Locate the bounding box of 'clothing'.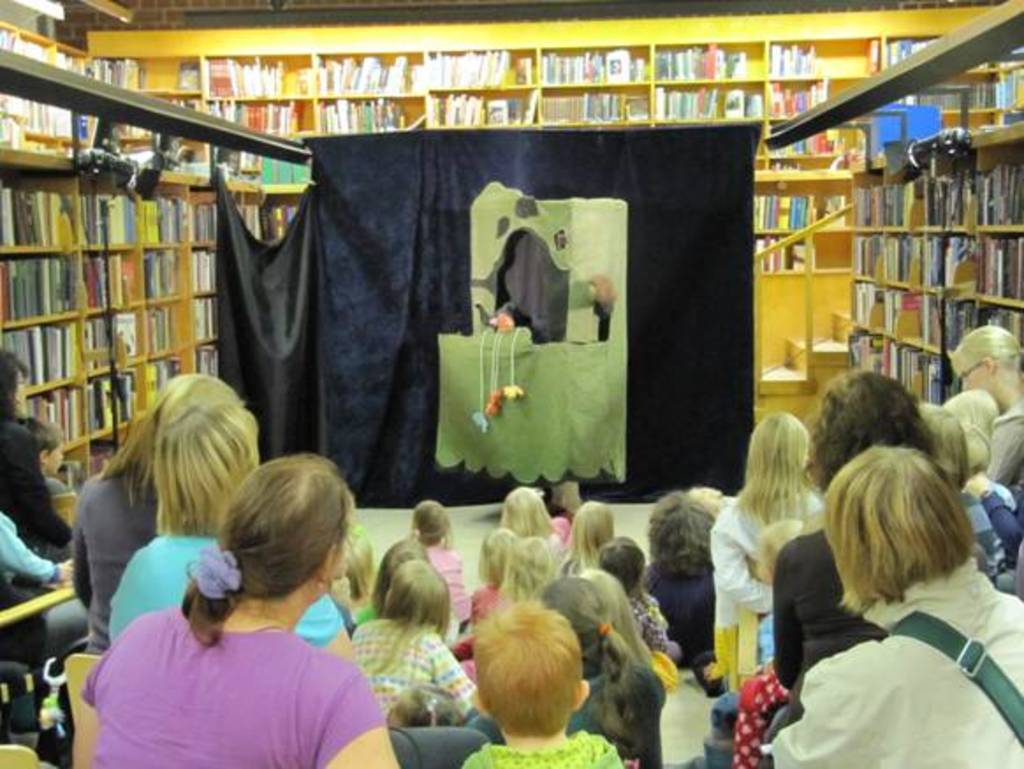
Bounding box: BBox(345, 611, 475, 706).
